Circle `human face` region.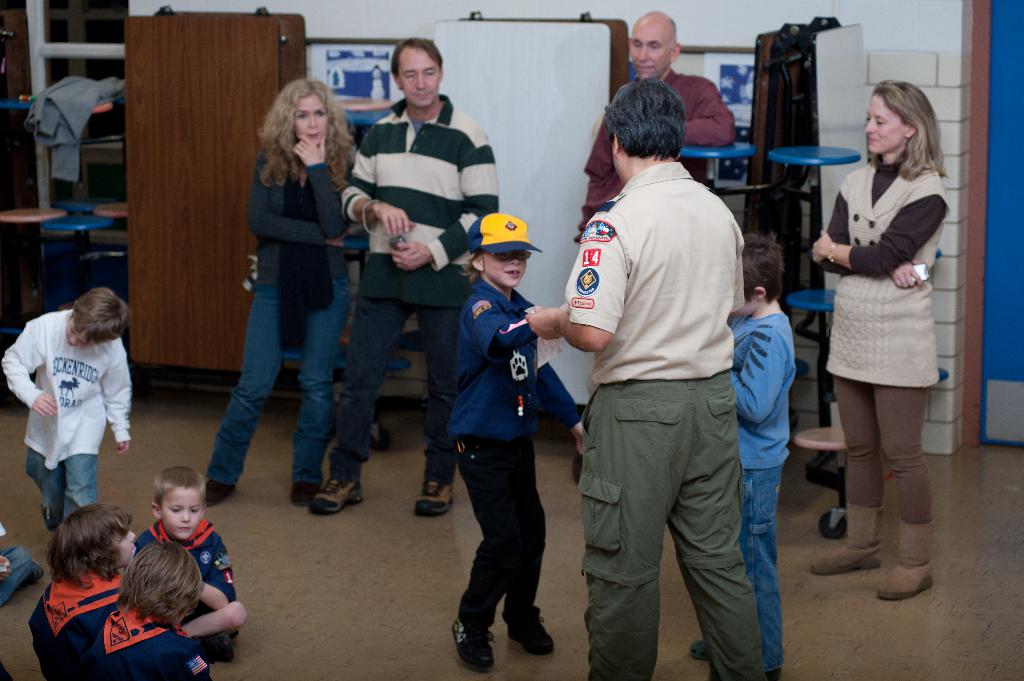
Region: [629,20,673,80].
